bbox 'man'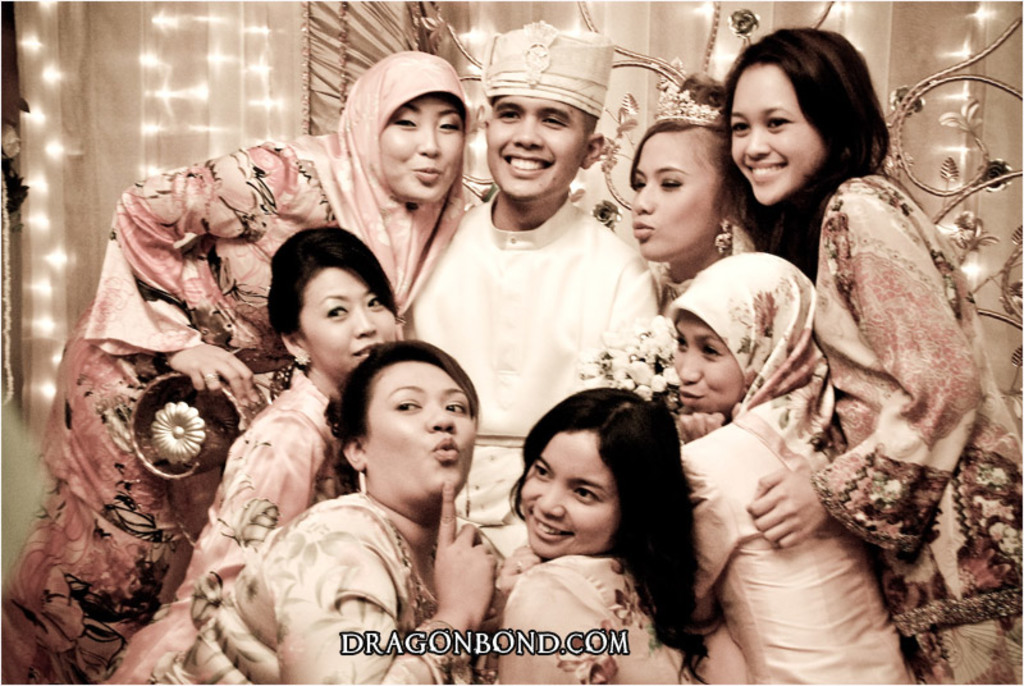
{"x1": 403, "y1": 23, "x2": 666, "y2": 570}
